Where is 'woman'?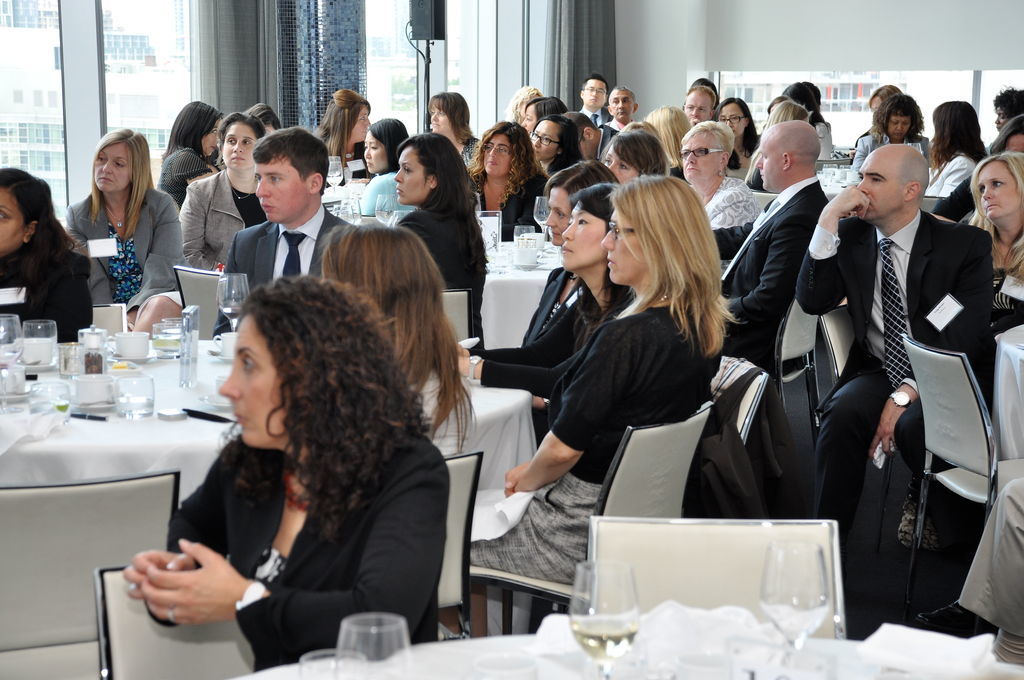
922, 107, 987, 197.
